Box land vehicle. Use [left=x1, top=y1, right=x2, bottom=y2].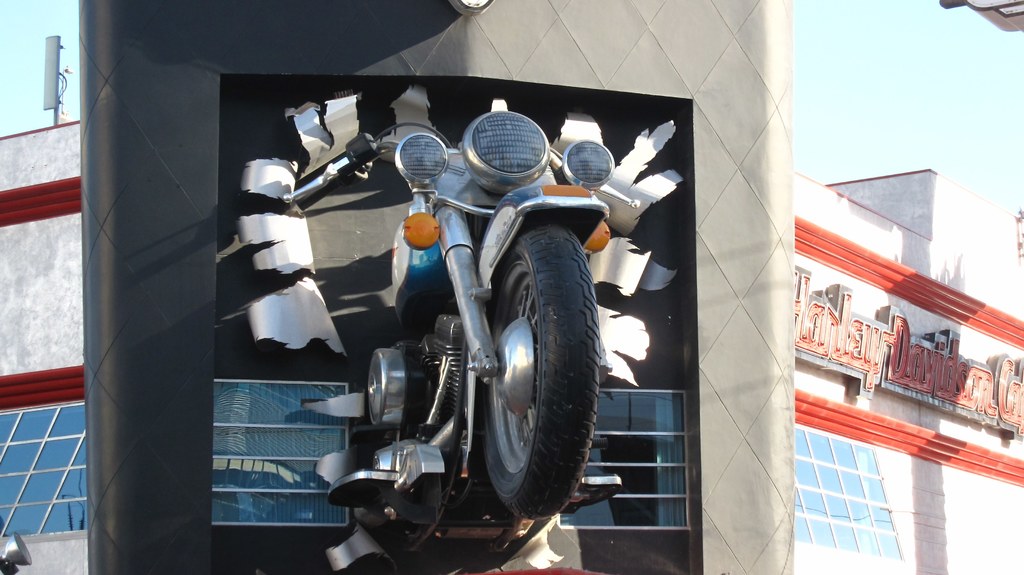
[left=282, top=110, right=637, bottom=551].
